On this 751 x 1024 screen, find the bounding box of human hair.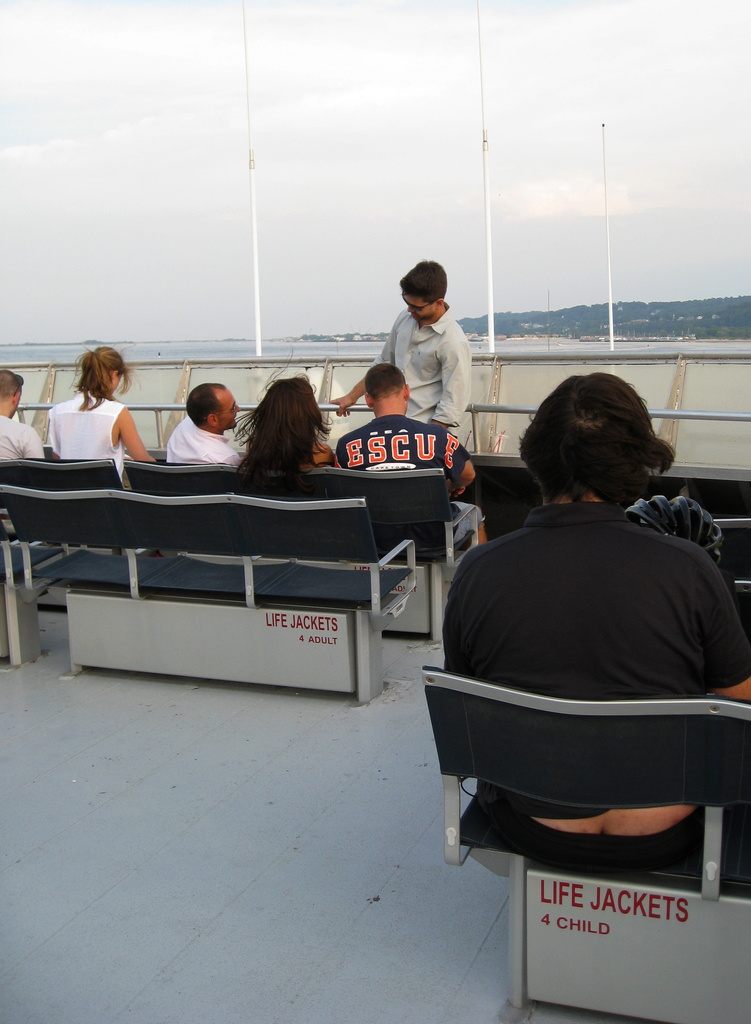
Bounding box: pyautogui.locateOnScreen(182, 383, 225, 424).
